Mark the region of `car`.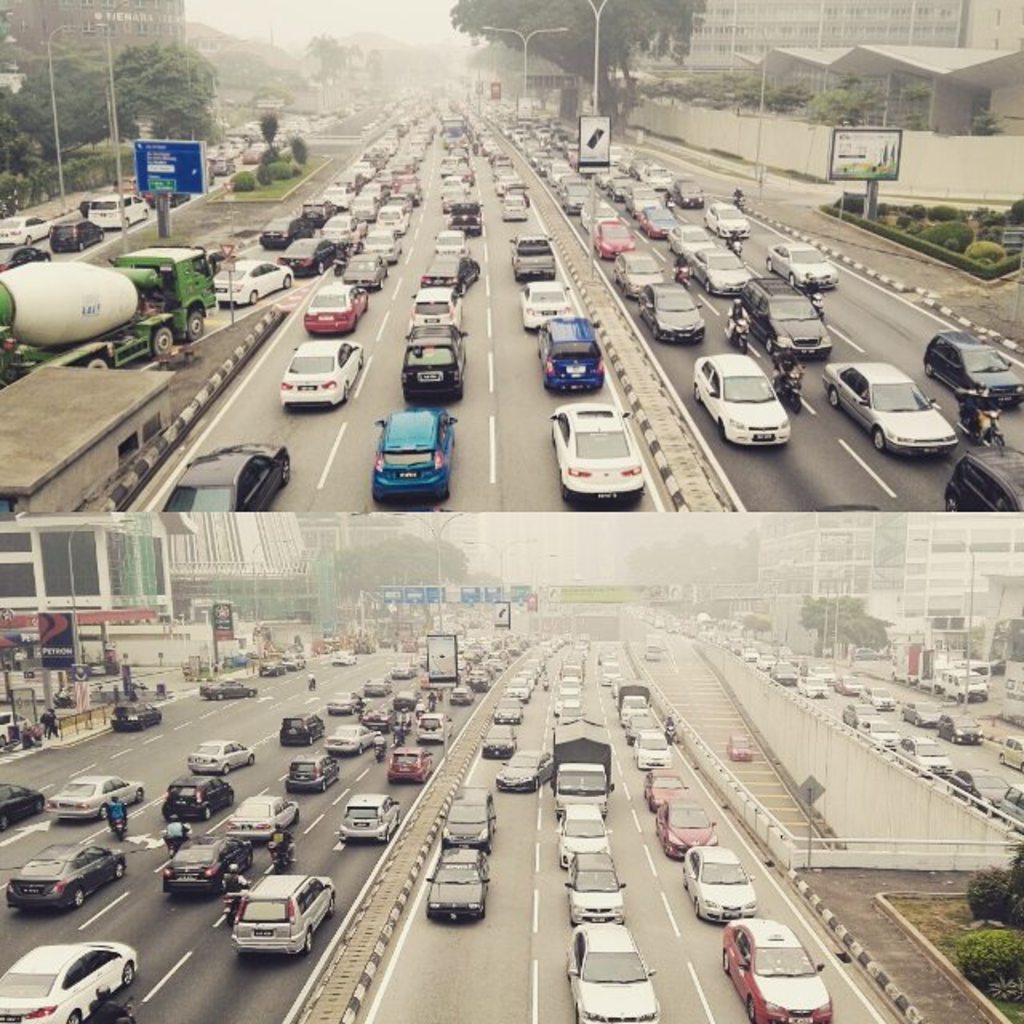
Region: [0,786,45,837].
